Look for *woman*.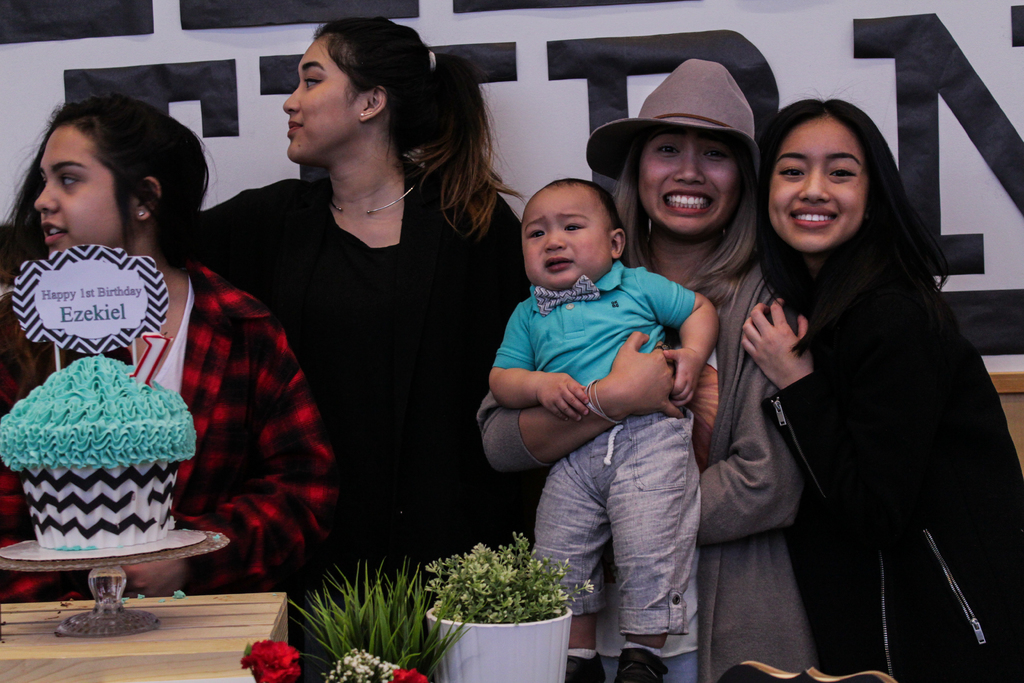
Found: bbox=[0, 77, 335, 596].
